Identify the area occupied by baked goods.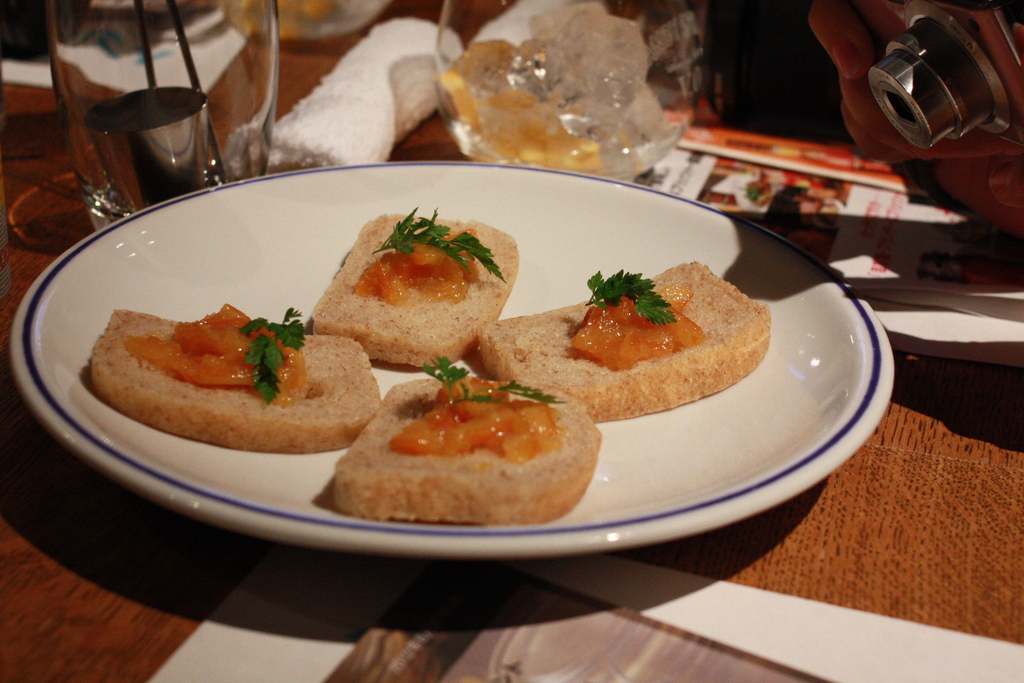
Area: (x1=477, y1=257, x2=771, y2=421).
